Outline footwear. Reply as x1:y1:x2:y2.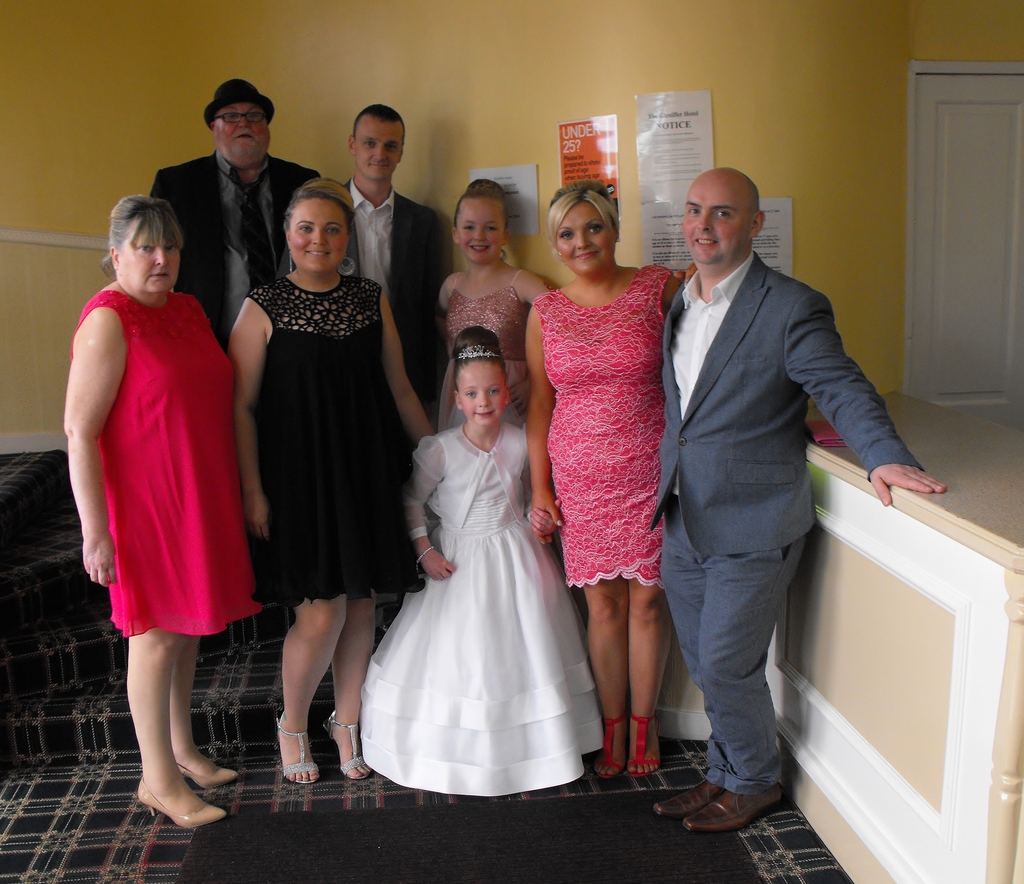
327:701:375:782.
